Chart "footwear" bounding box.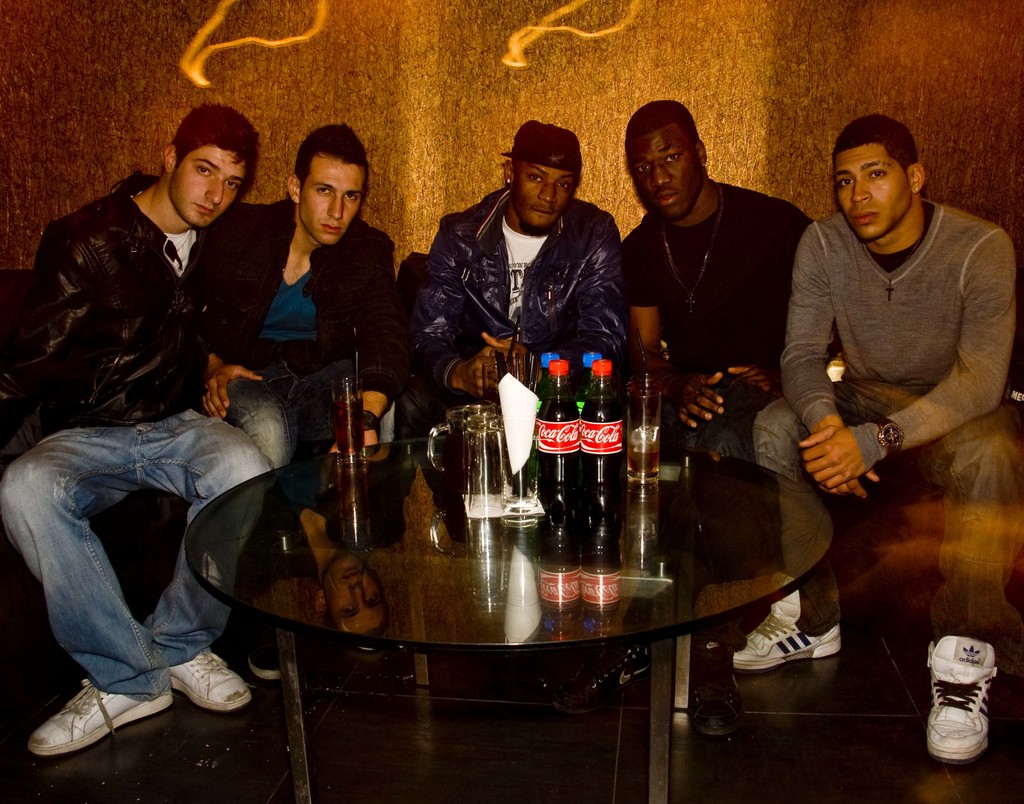
Charted: x1=737 y1=586 x2=849 y2=670.
